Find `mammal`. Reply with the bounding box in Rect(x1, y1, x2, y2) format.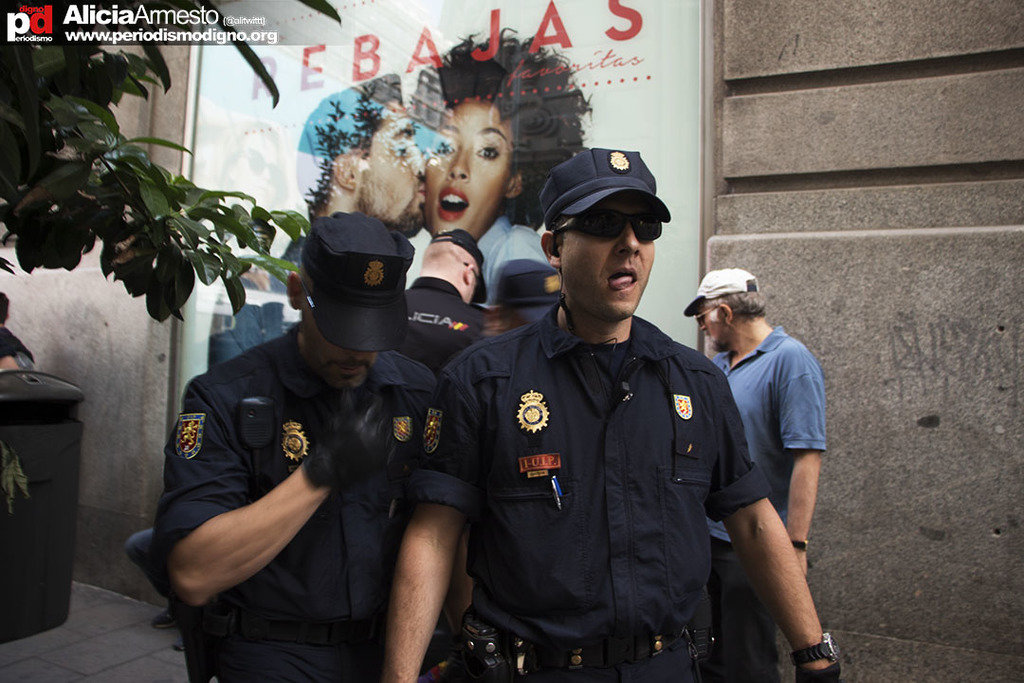
Rect(303, 63, 429, 245).
